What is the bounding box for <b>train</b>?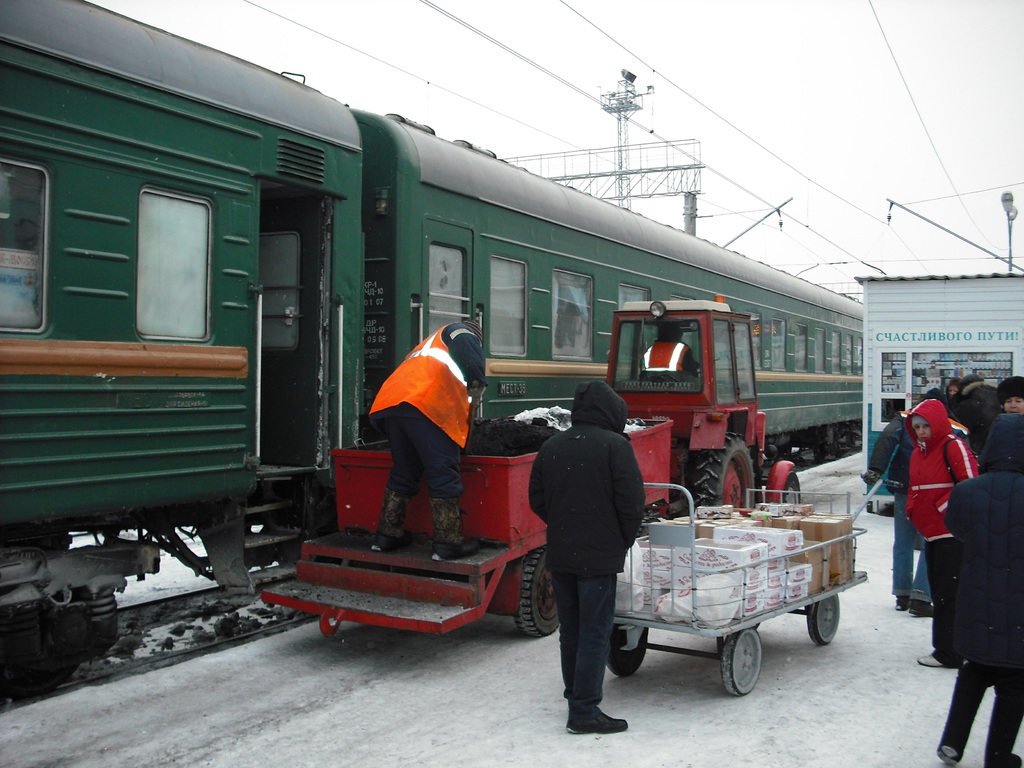
[0, 0, 866, 702].
